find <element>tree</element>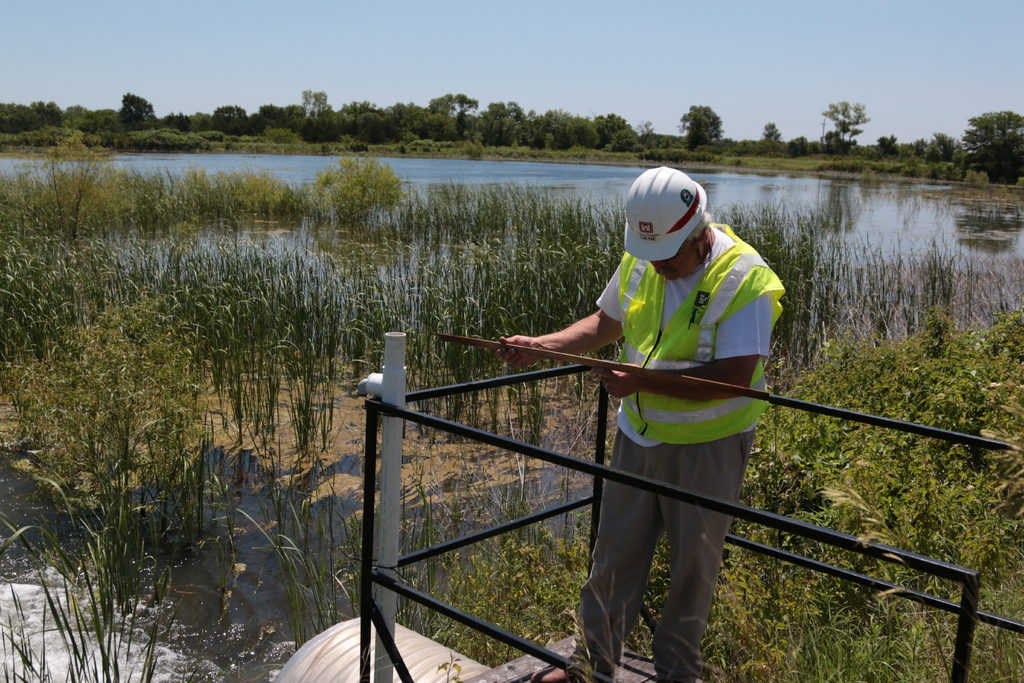
{"left": 875, "top": 132, "right": 897, "bottom": 154}
